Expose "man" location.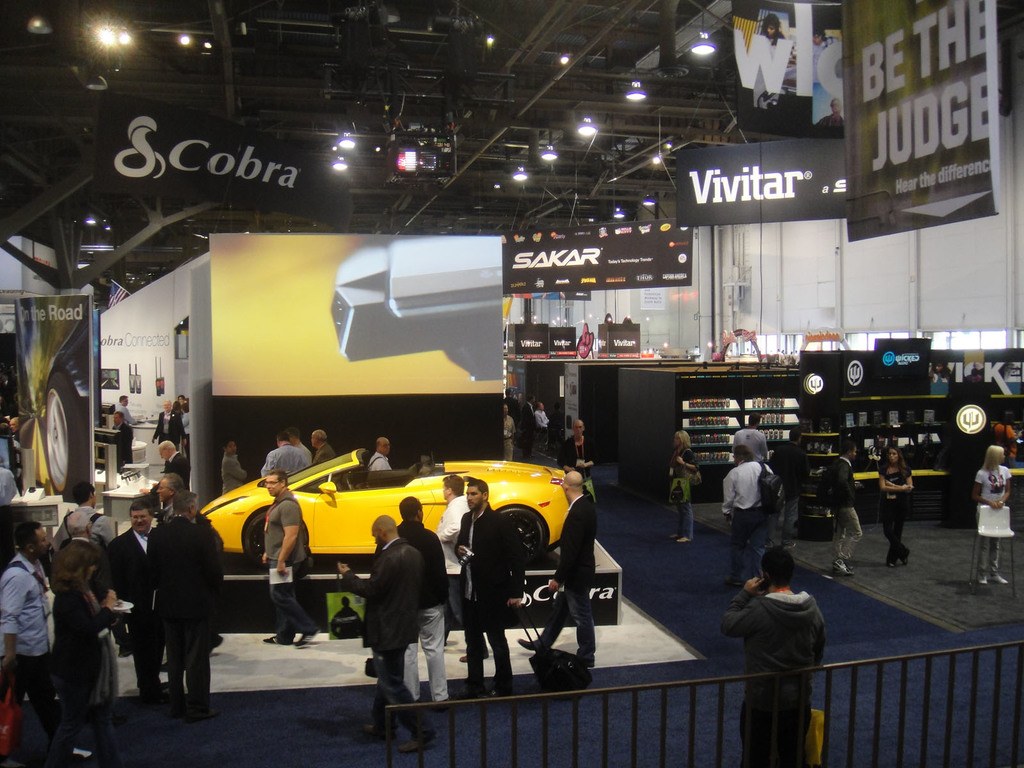
Exposed at 140/494/219/720.
